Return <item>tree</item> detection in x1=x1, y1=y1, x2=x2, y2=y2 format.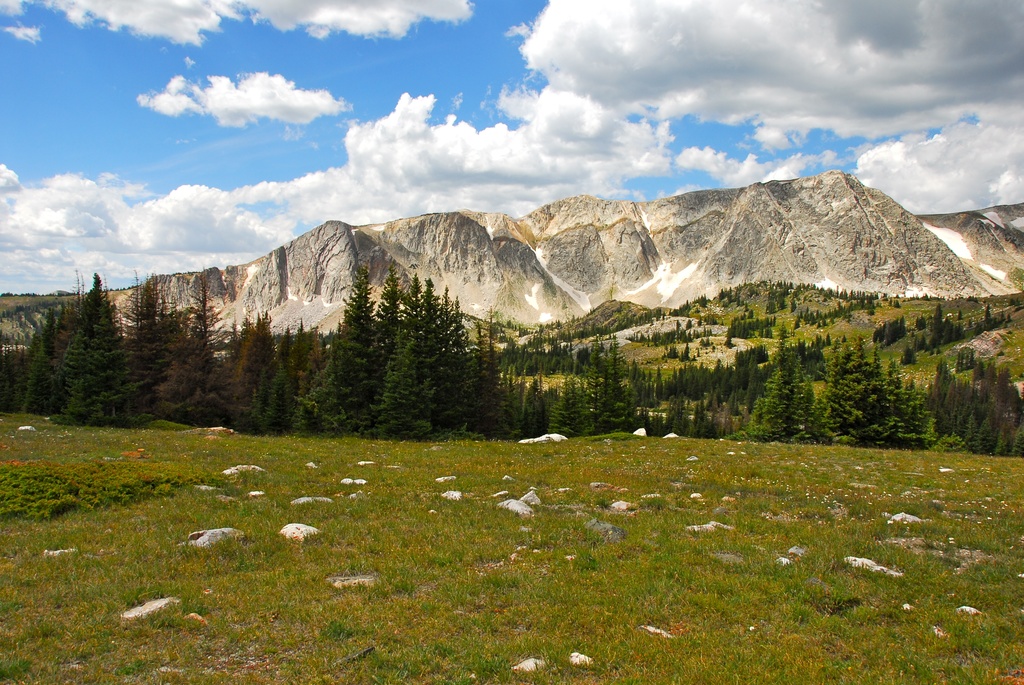
x1=127, y1=274, x2=227, y2=437.
